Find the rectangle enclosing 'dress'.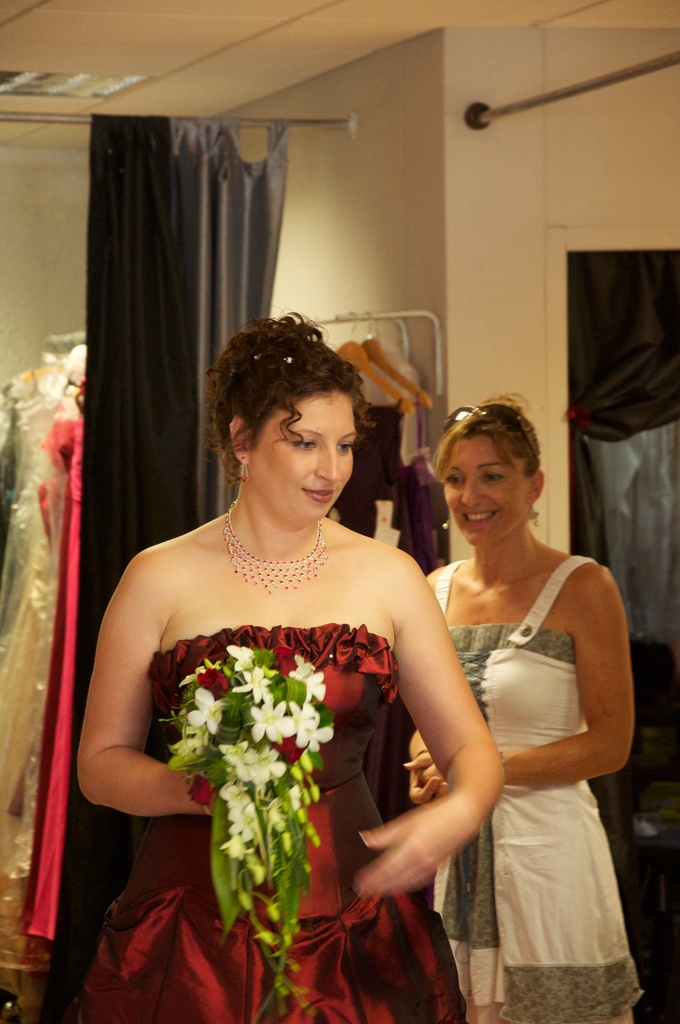
432, 552, 645, 1023.
